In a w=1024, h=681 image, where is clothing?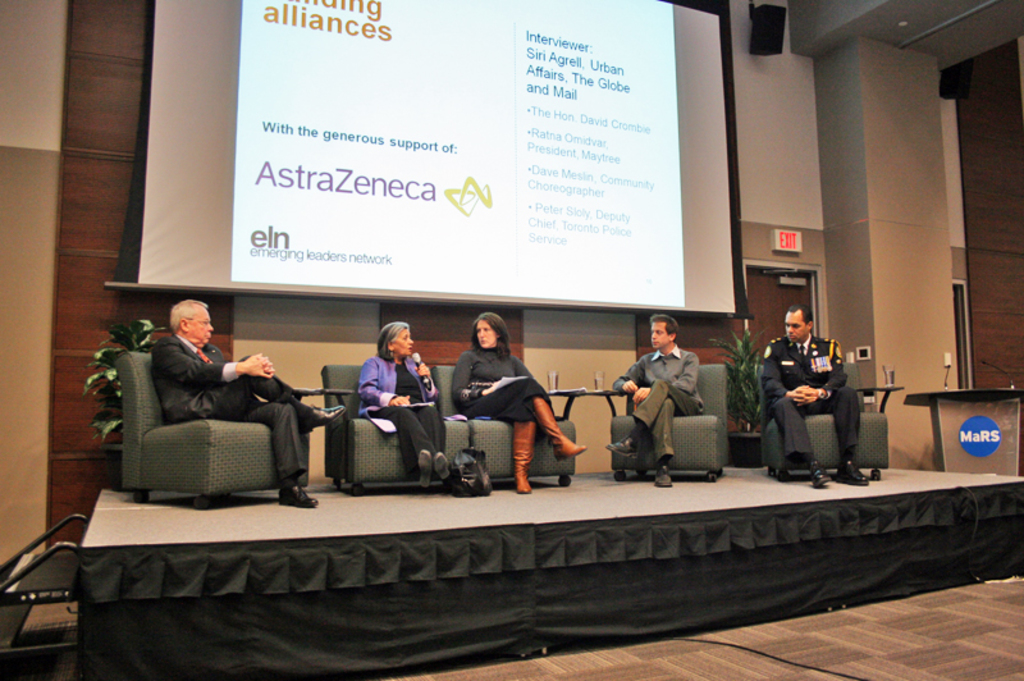
Rect(756, 306, 865, 483).
